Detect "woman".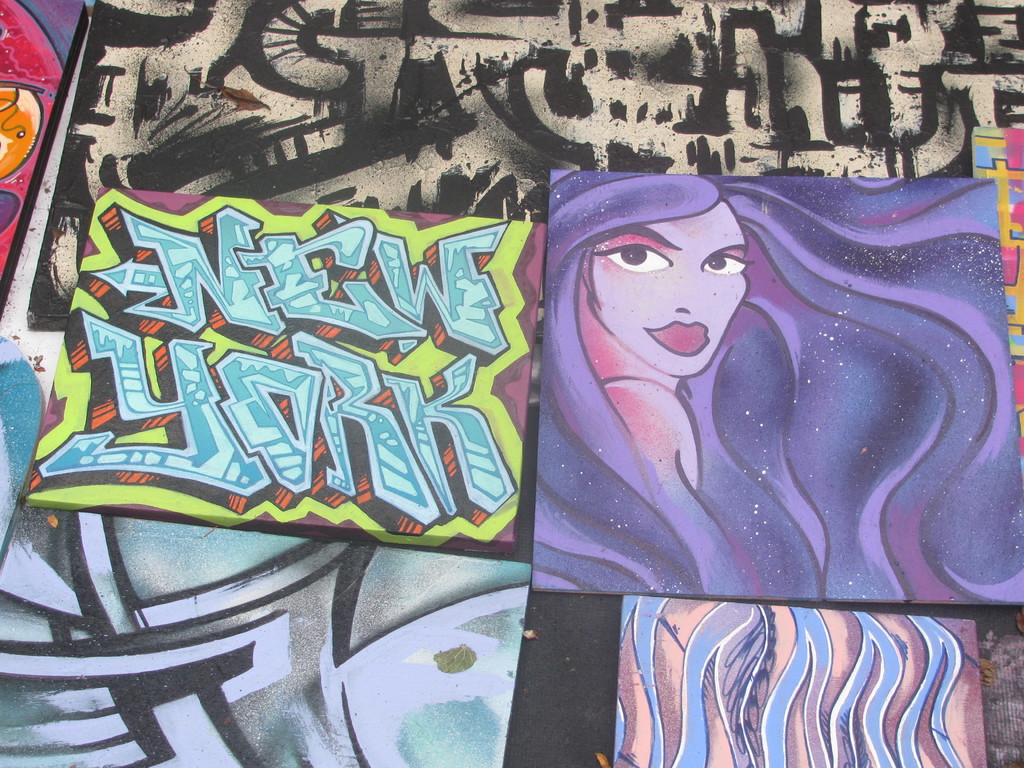
Detected at bbox=(548, 166, 1023, 602).
